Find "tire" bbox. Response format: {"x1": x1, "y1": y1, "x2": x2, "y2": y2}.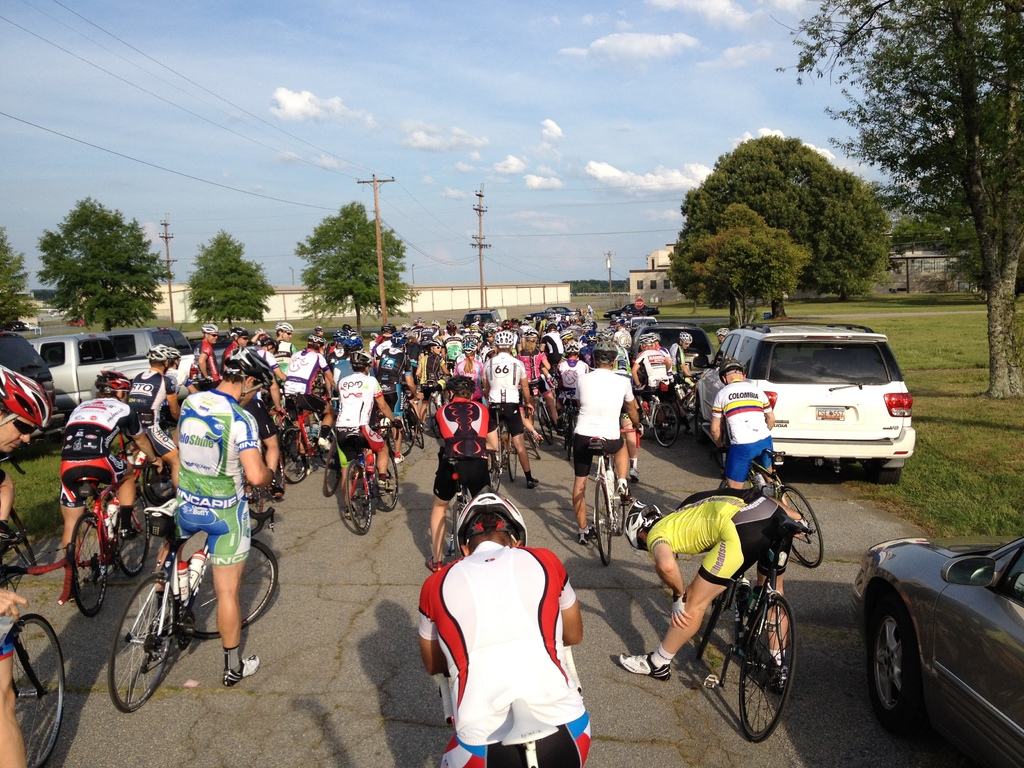
{"x1": 118, "y1": 495, "x2": 148, "y2": 575}.
